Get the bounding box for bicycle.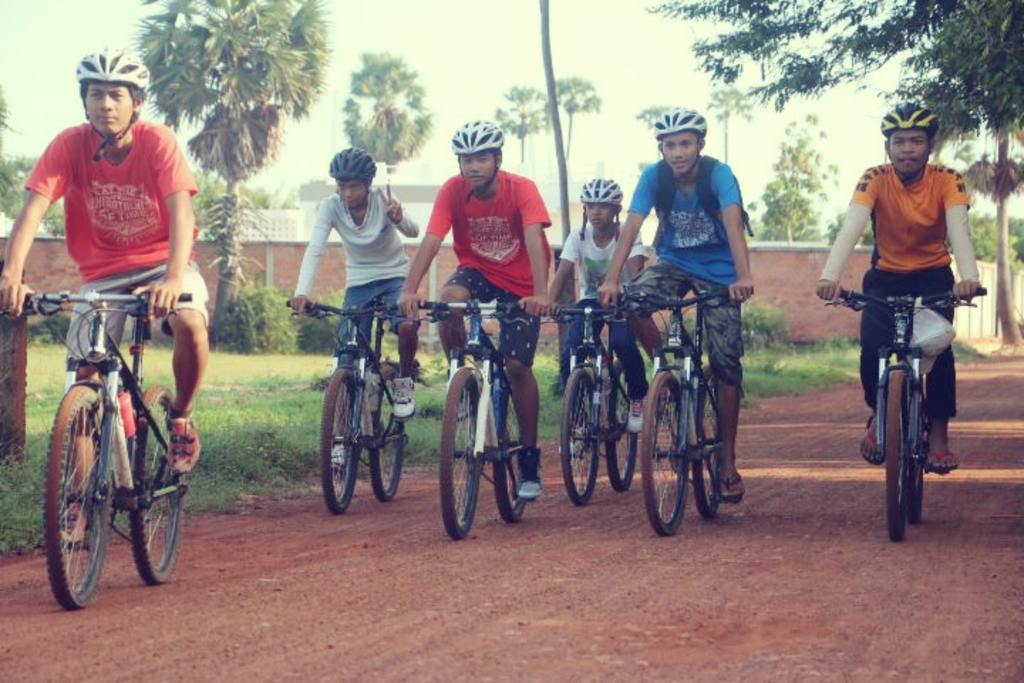
x1=618 y1=290 x2=750 y2=532.
